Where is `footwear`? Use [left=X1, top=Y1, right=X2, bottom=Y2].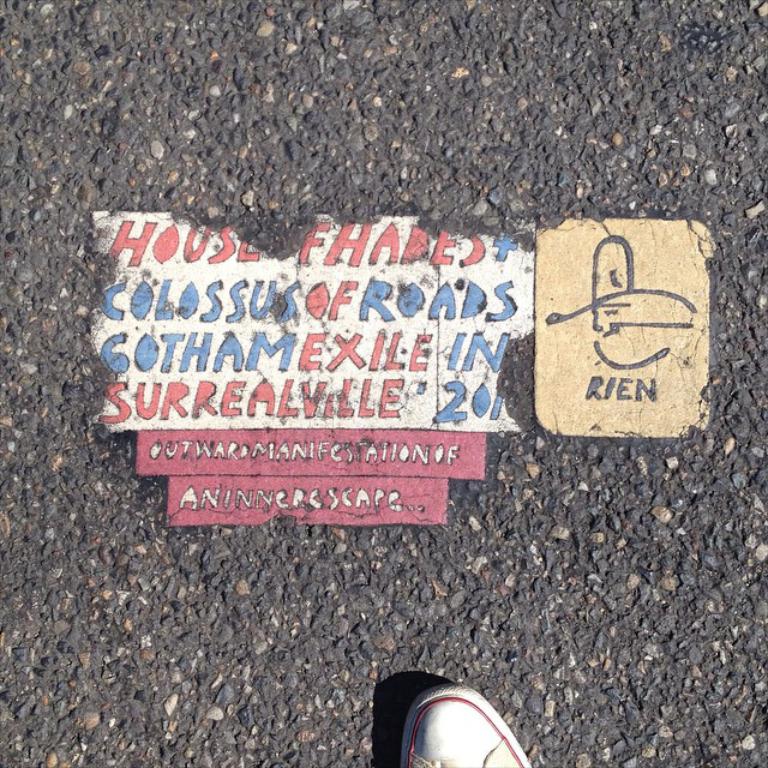
[left=406, top=685, right=530, bottom=767].
